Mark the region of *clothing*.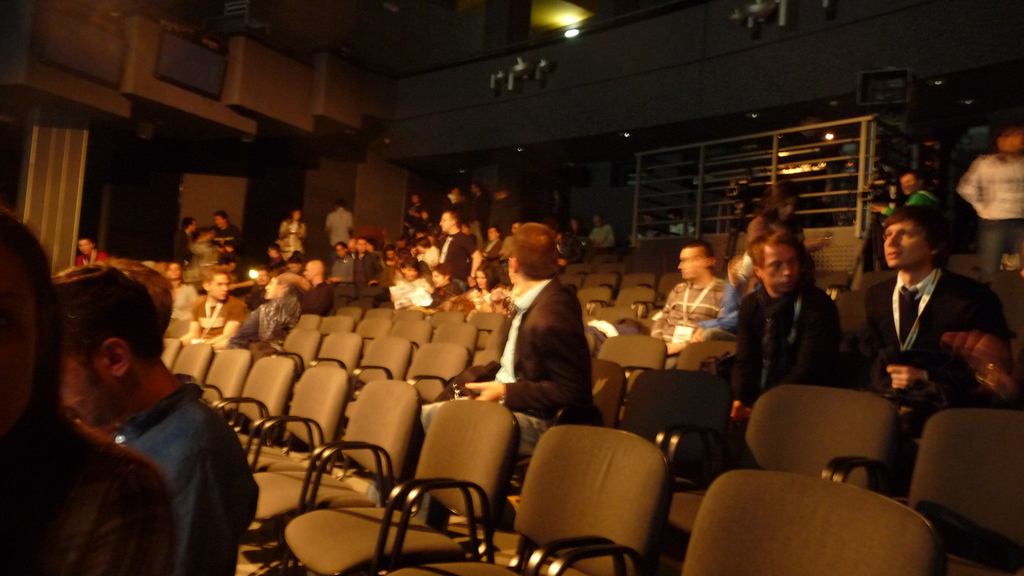
Region: 79 253 106 271.
